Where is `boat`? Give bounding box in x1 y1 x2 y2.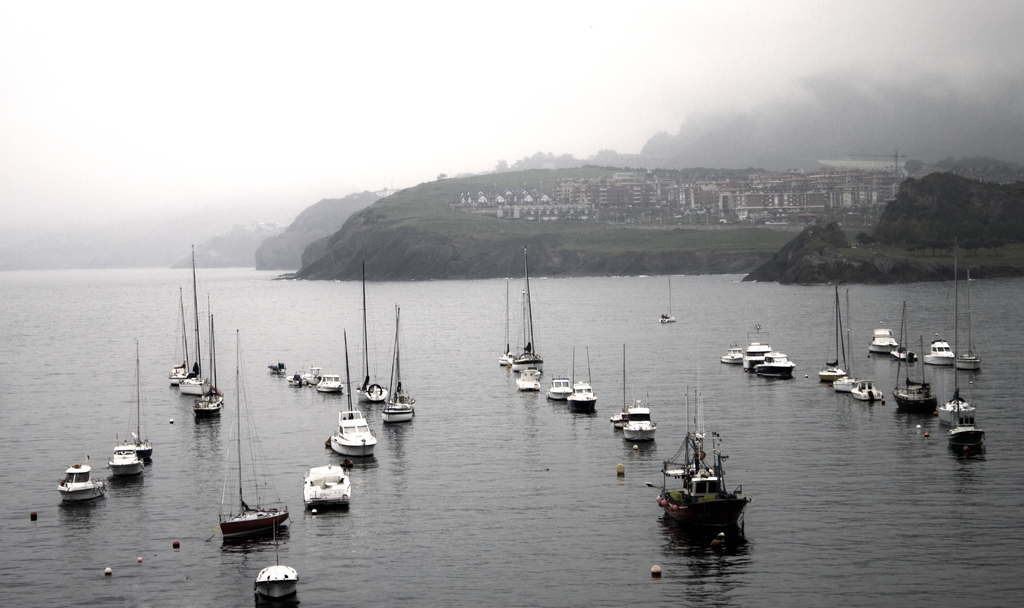
254 560 301 597.
